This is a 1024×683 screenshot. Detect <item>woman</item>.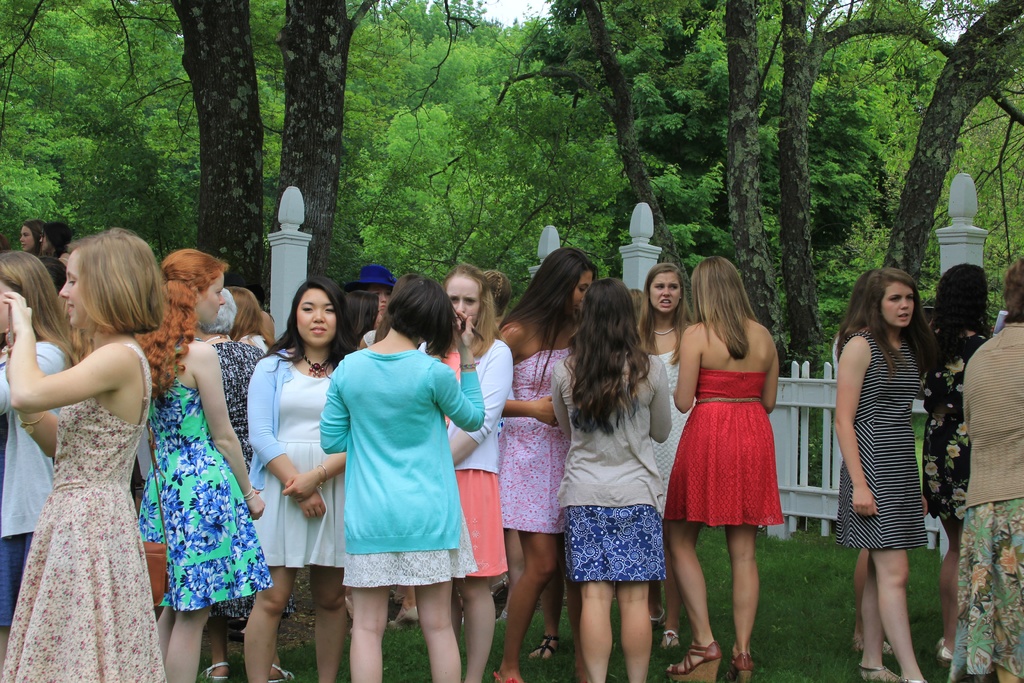
bbox=(244, 281, 364, 682).
